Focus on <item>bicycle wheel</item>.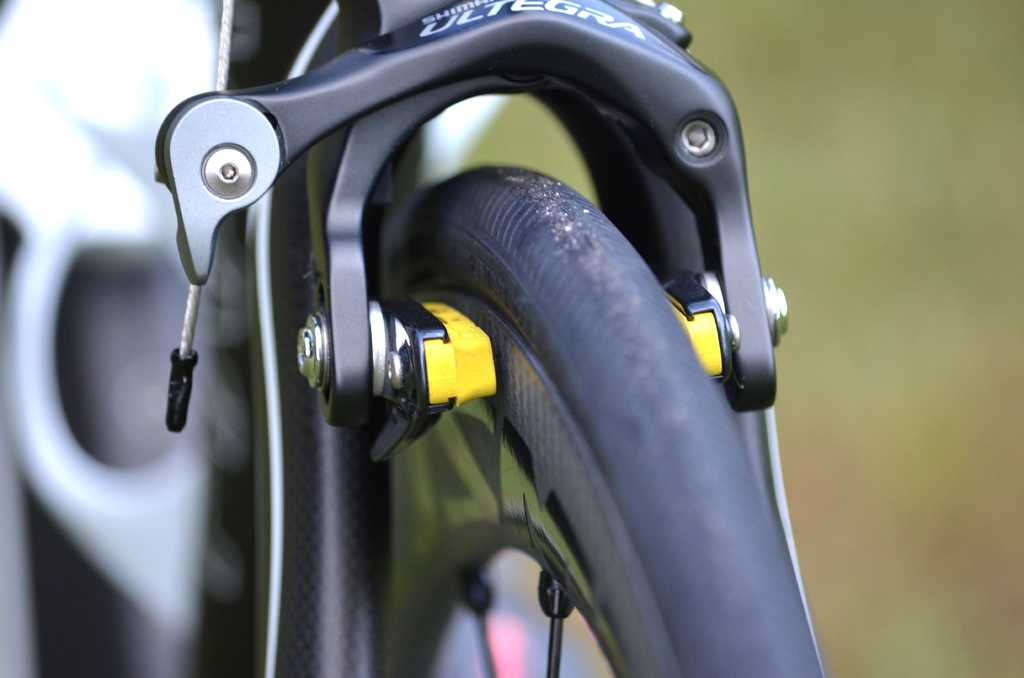
Focused at 388:165:822:677.
